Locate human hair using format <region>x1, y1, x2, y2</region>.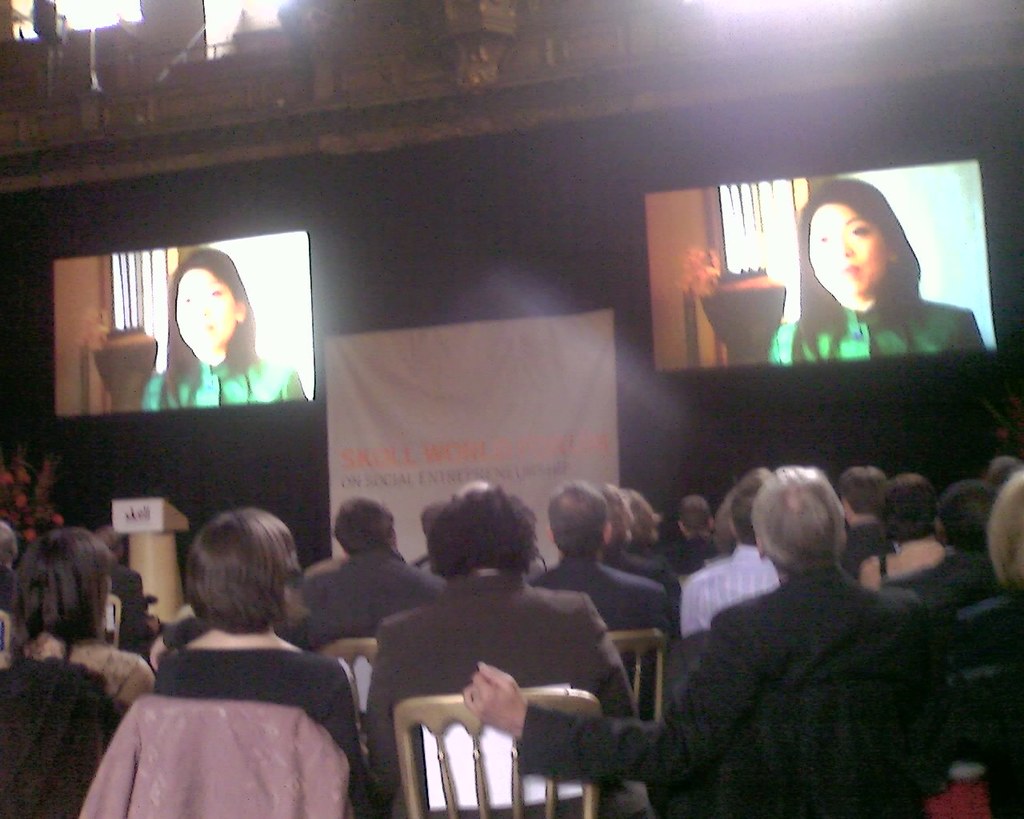
<region>417, 498, 446, 538</region>.
